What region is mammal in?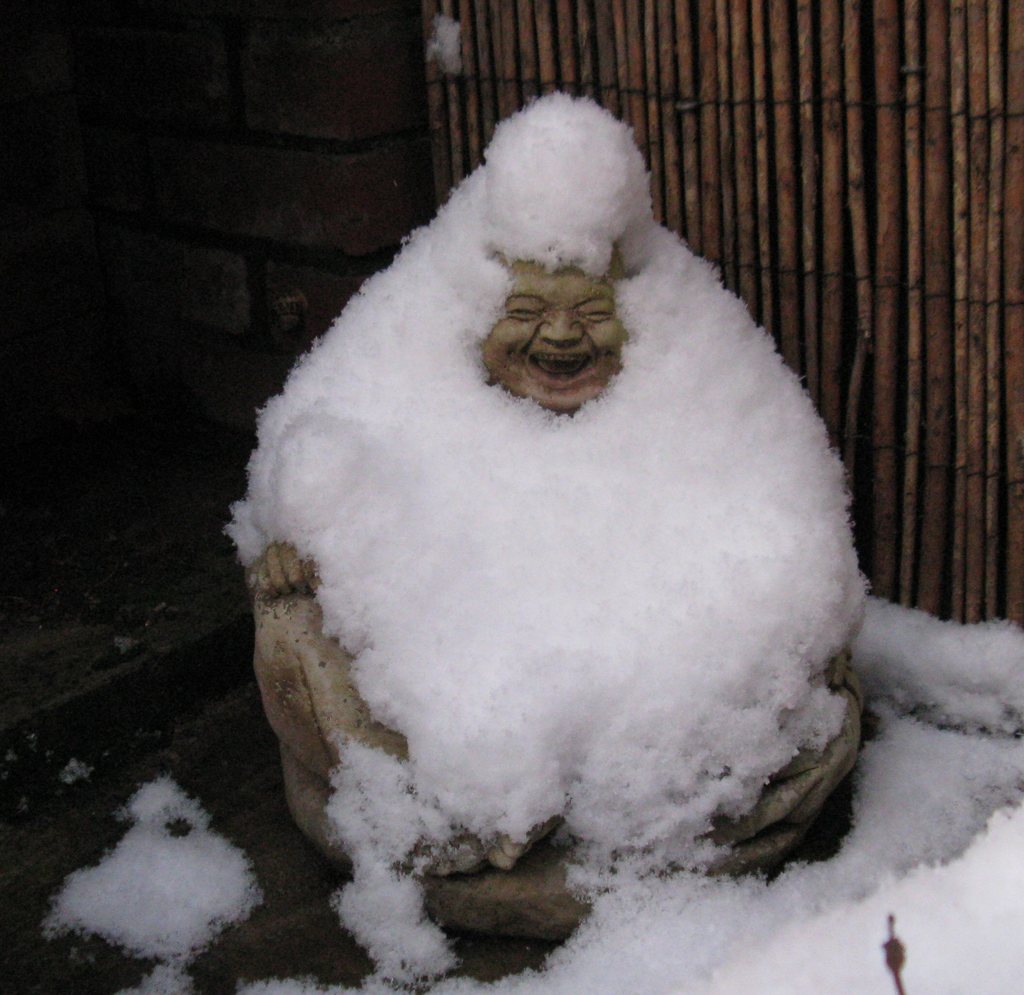
[left=190, top=125, right=923, bottom=861].
